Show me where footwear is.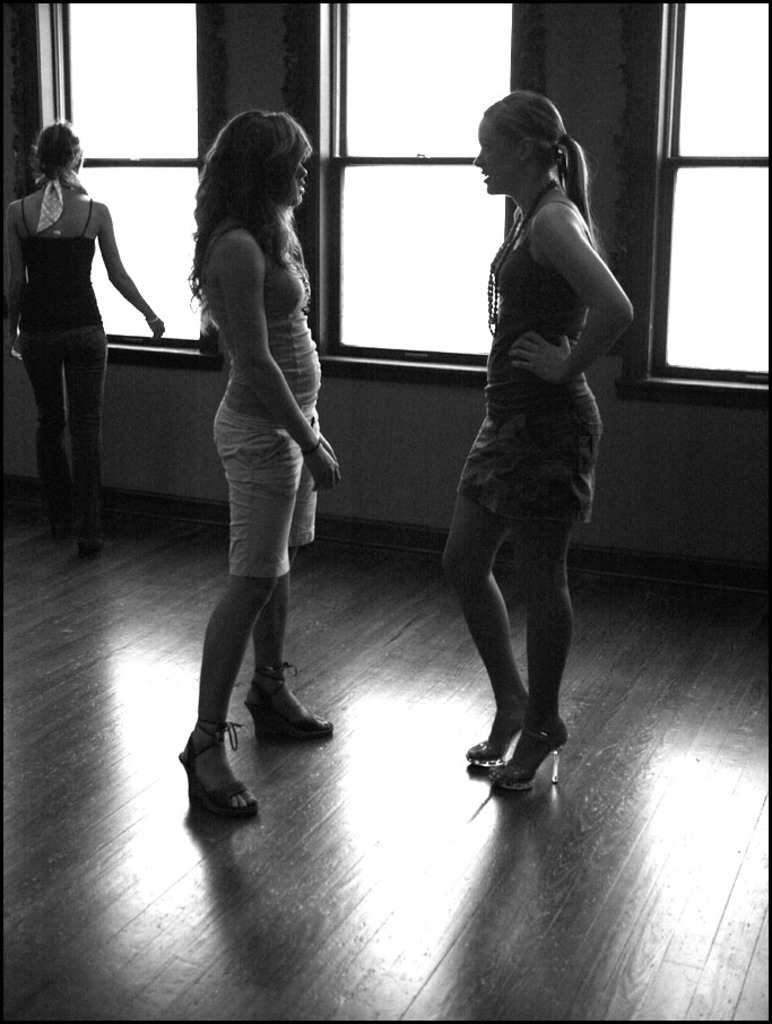
footwear is at crop(467, 704, 530, 763).
